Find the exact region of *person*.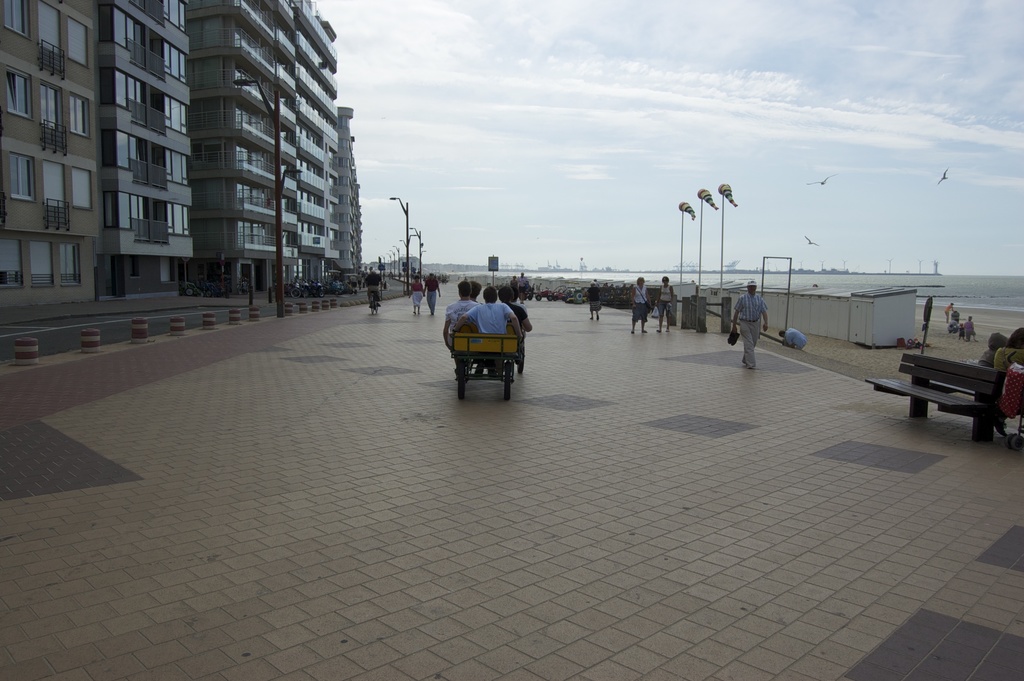
Exact region: Rect(656, 273, 676, 333).
